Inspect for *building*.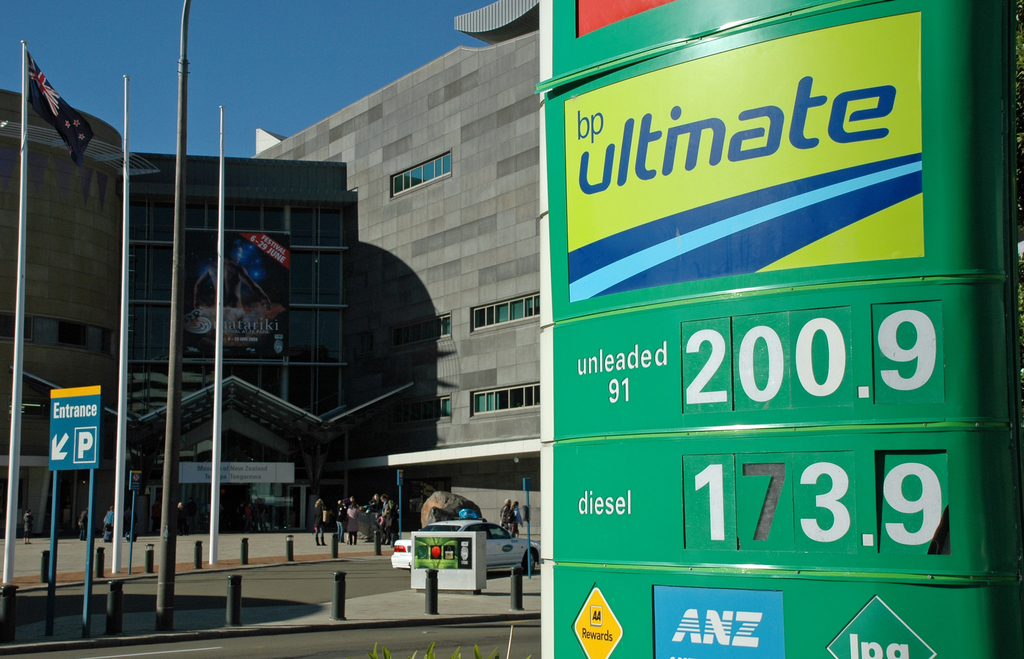
Inspection: 252 0 547 551.
